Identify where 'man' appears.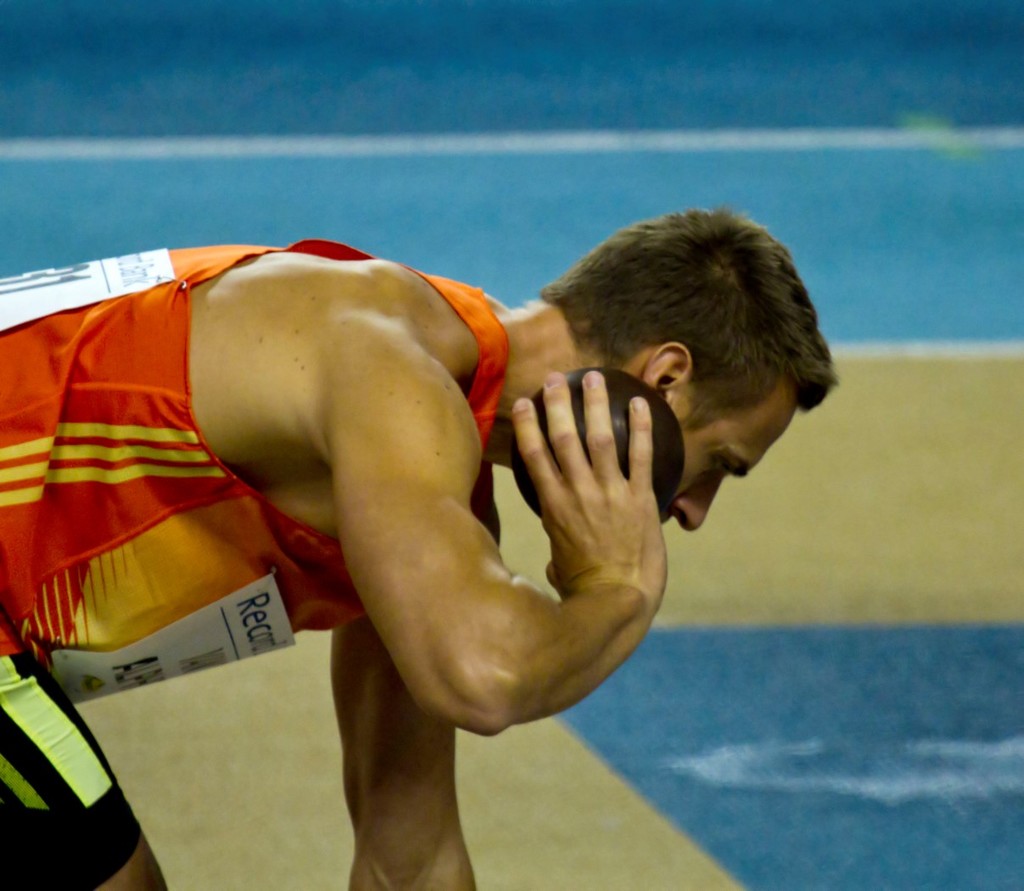
Appears at locate(59, 194, 819, 859).
